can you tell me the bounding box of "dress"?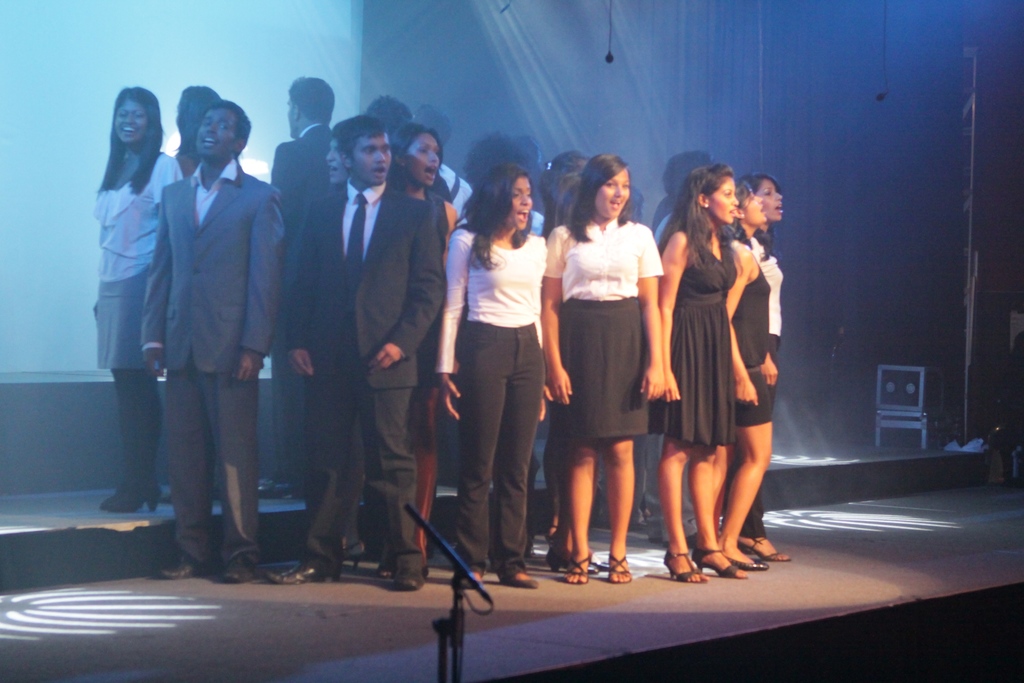
region(651, 234, 740, 447).
